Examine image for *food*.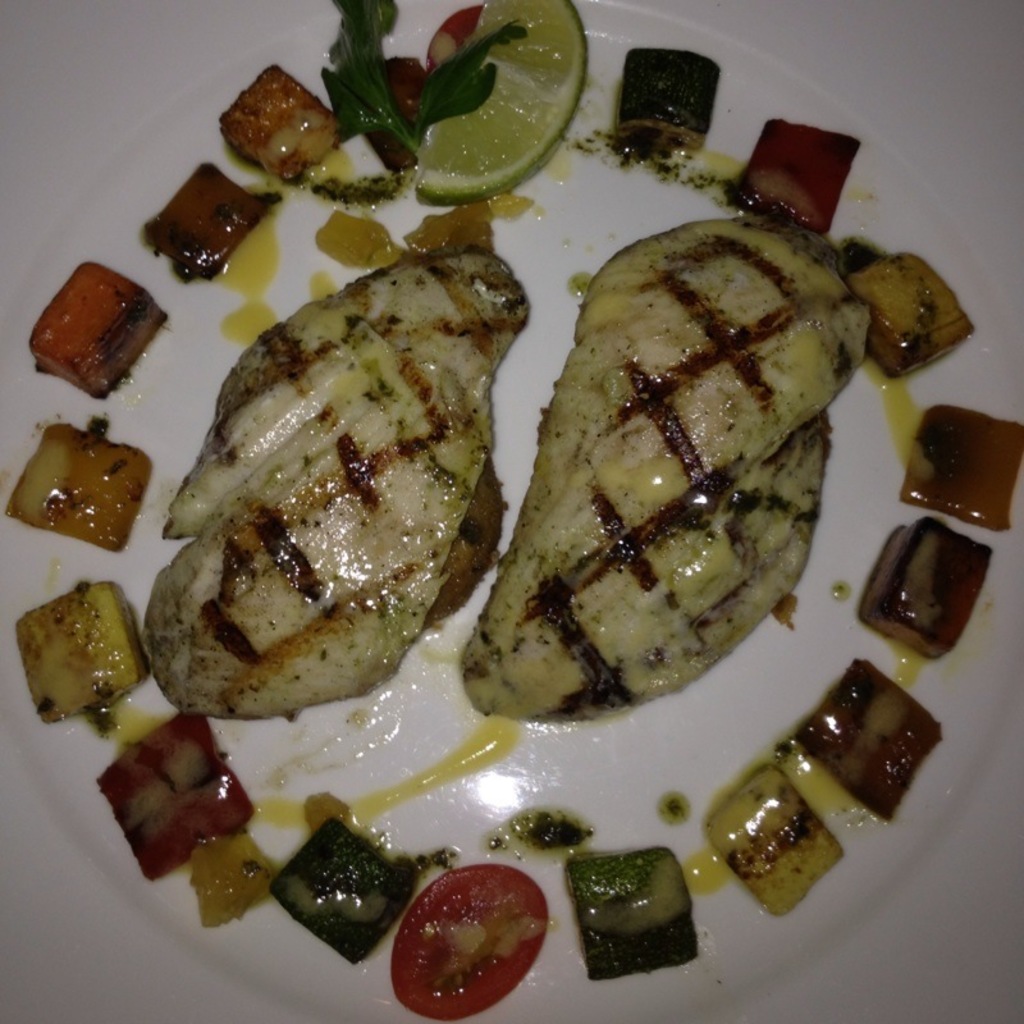
Examination result: 92 705 257 884.
